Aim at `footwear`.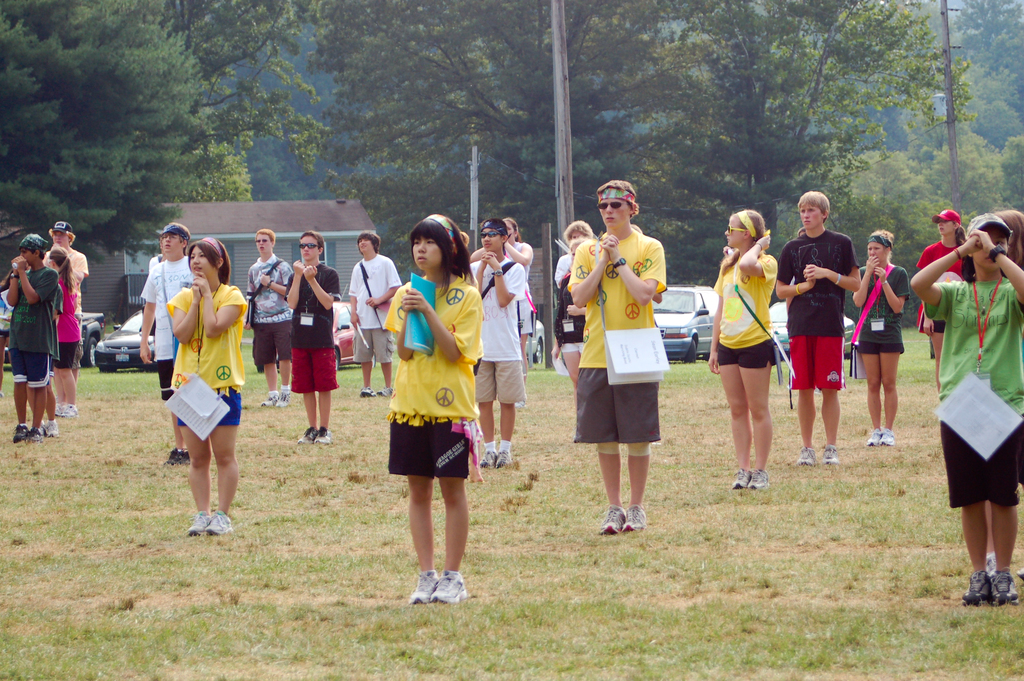
Aimed at x1=15, y1=423, x2=61, y2=447.
